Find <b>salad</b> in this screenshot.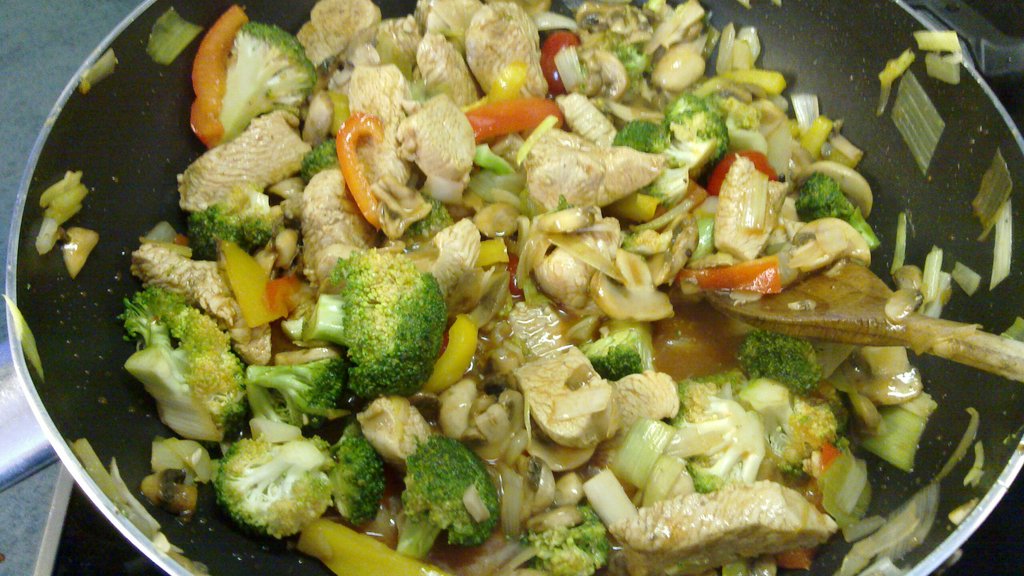
The bounding box for <b>salad</b> is x1=0 y1=0 x2=1023 y2=573.
